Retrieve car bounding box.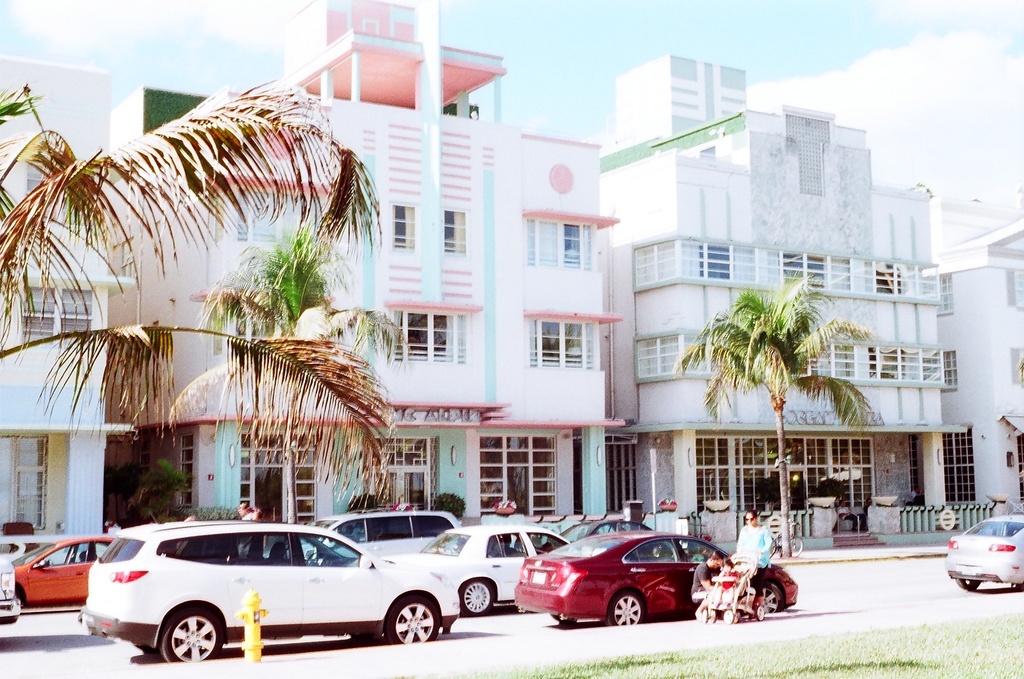
Bounding box: [left=511, top=527, right=797, bottom=629].
